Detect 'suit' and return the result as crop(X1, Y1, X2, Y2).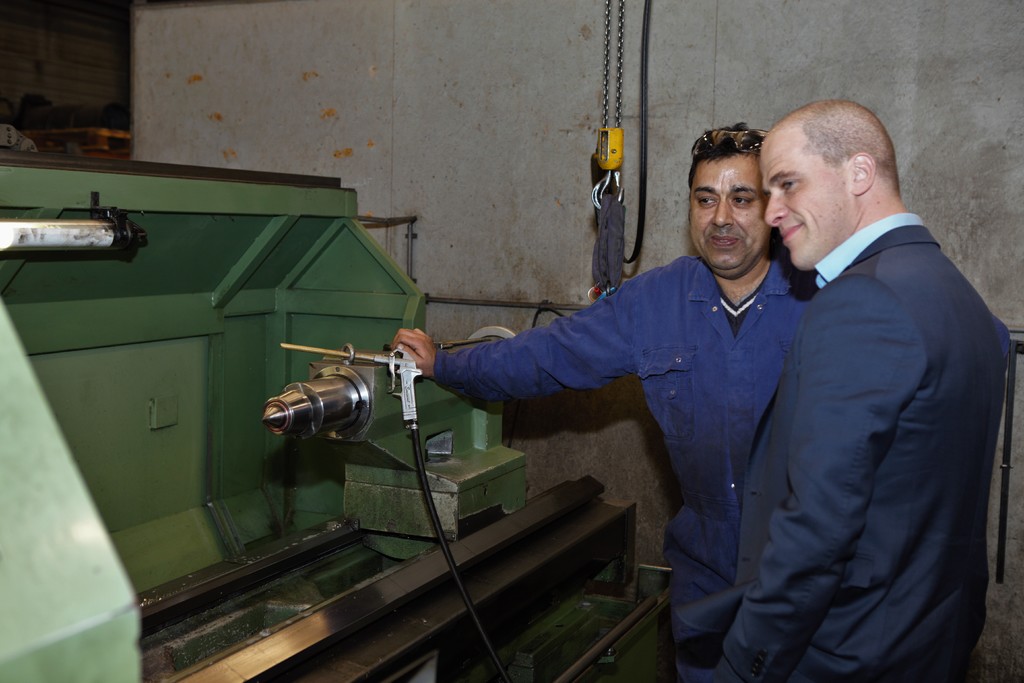
crop(734, 94, 1006, 670).
